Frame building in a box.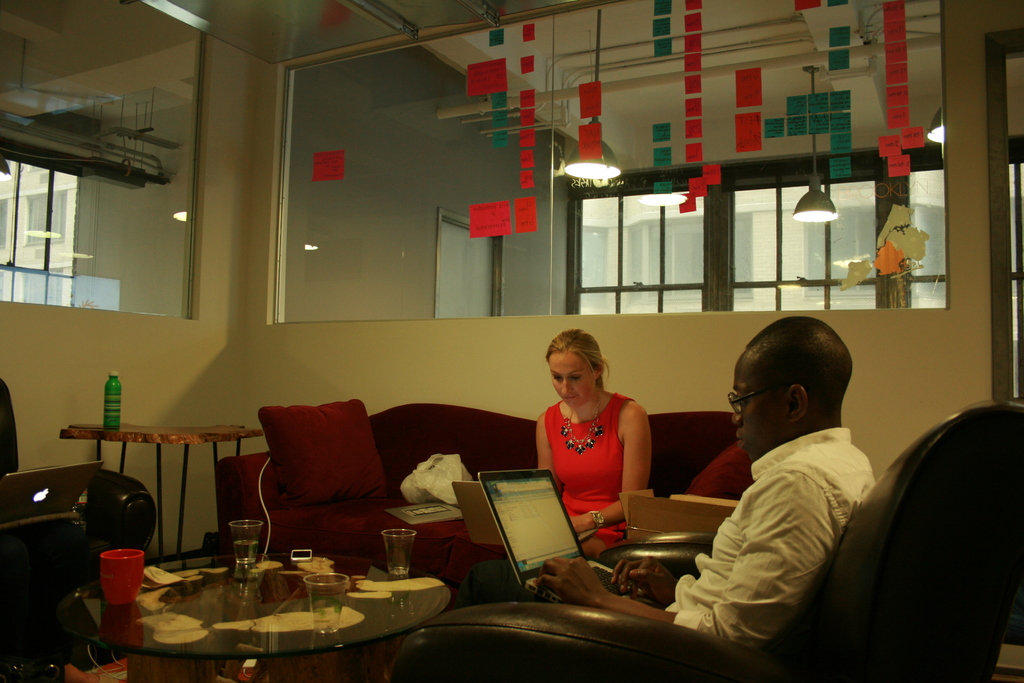
[580, 168, 1022, 396].
